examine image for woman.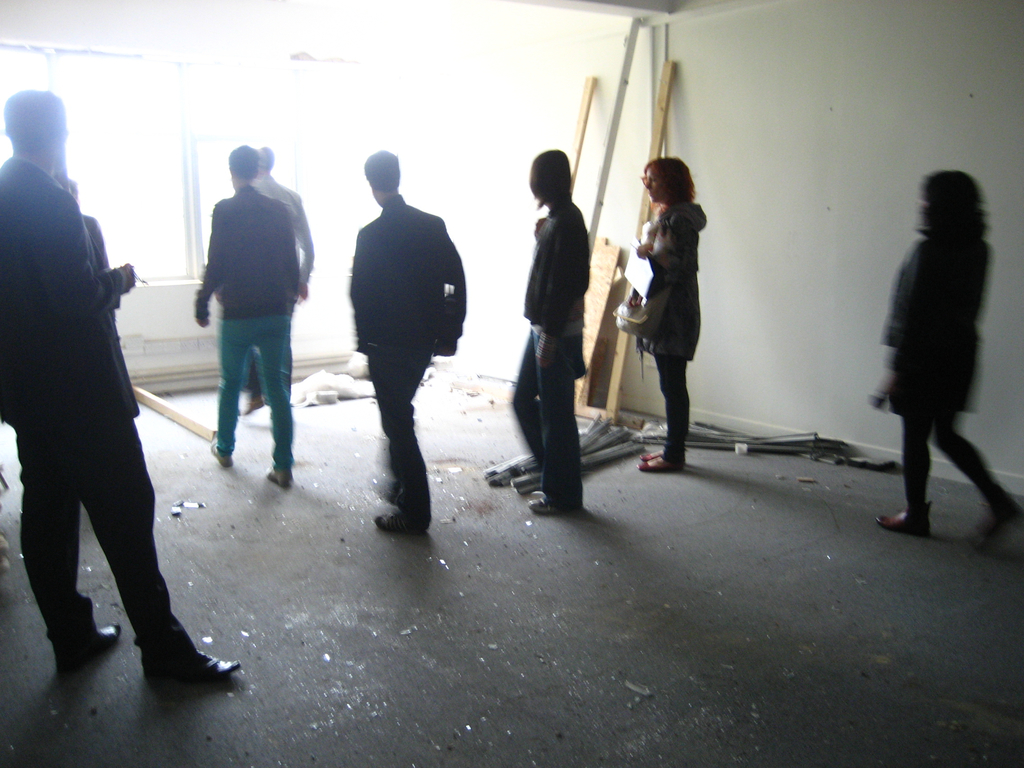
Examination result: bbox(499, 144, 593, 518).
